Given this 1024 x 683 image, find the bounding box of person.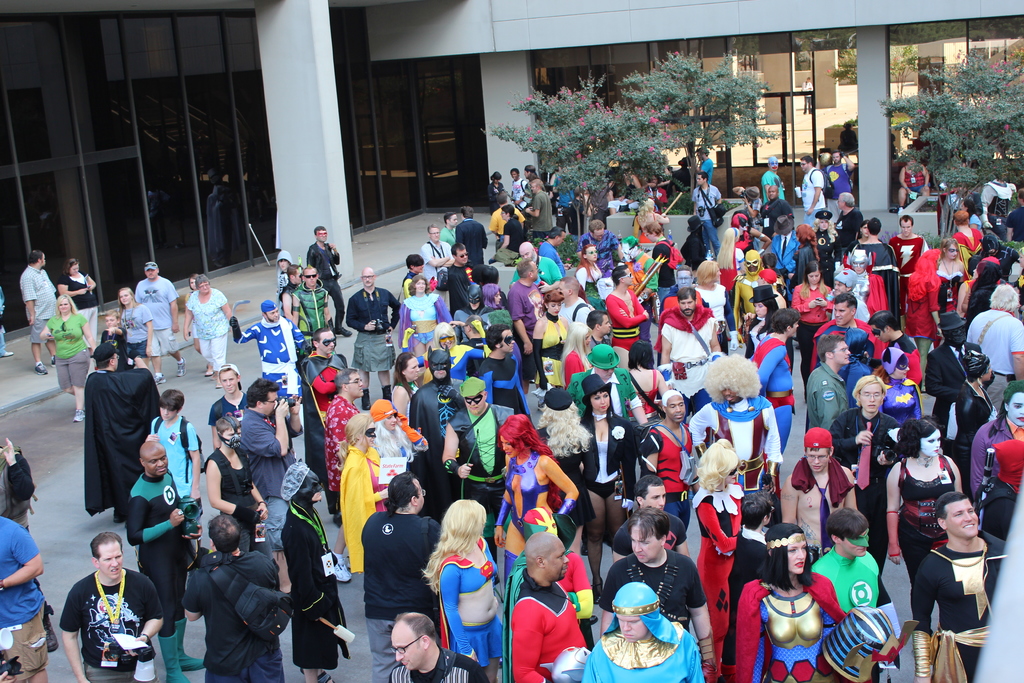
462, 322, 536, 410.
